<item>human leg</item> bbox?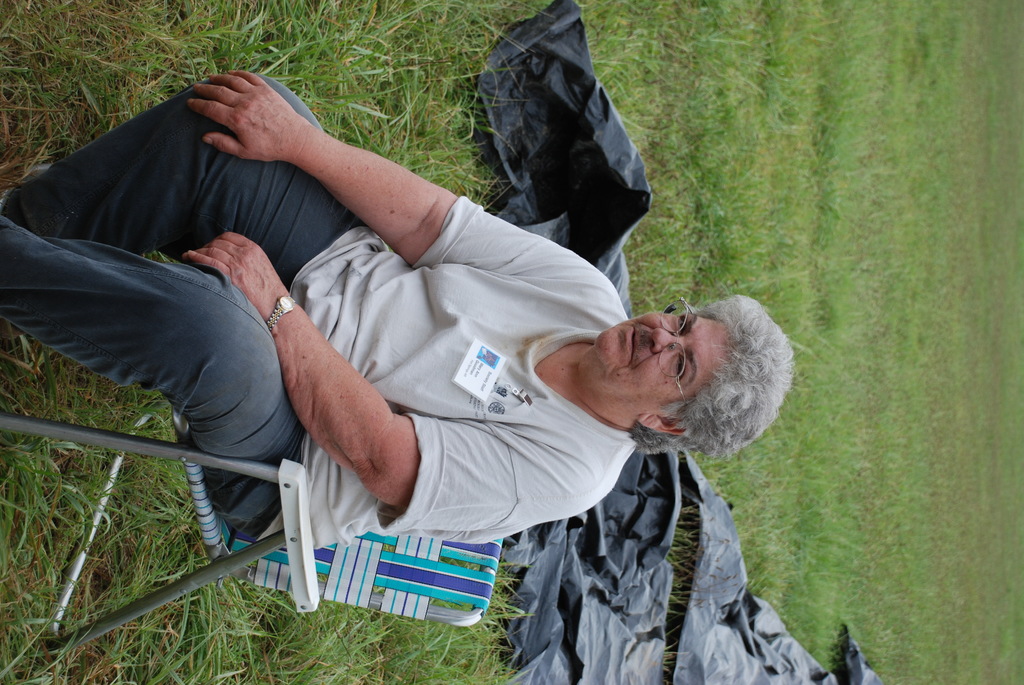
(left=0, top=66, right=380, bottom=294)
